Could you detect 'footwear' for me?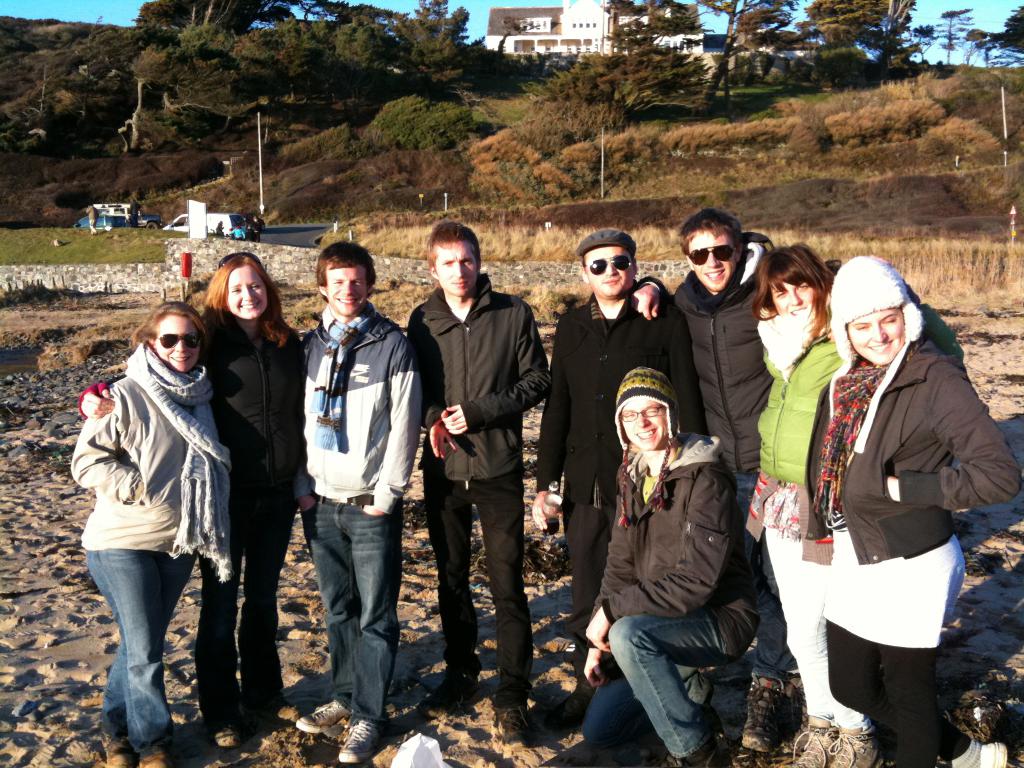
Detection result: {"left": 218, "top": 728, "right": 235, "bottom": 748}.
